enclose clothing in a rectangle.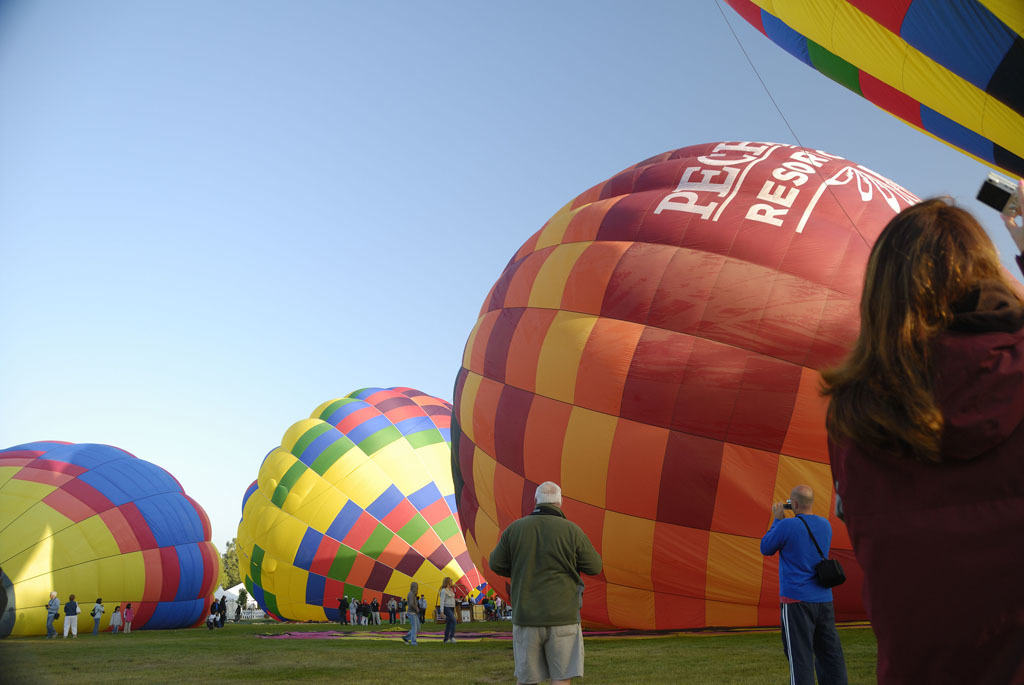
bbox=[90, 605, 102, 634].
